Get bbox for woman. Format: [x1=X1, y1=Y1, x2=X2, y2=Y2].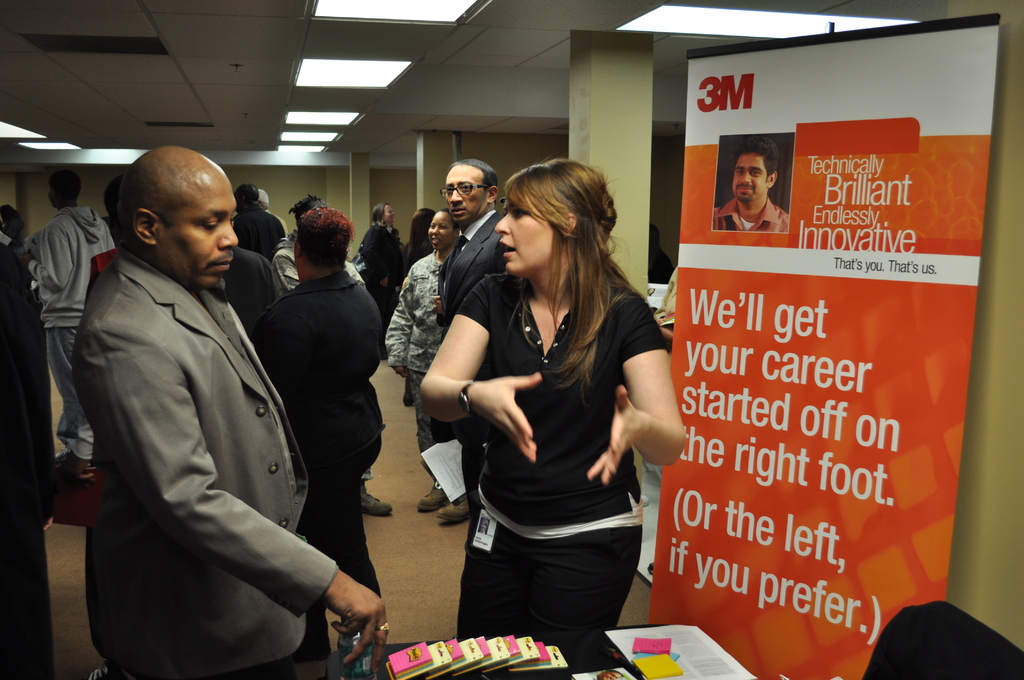
[x1=426, y1=147, x2=681, y2=676].
